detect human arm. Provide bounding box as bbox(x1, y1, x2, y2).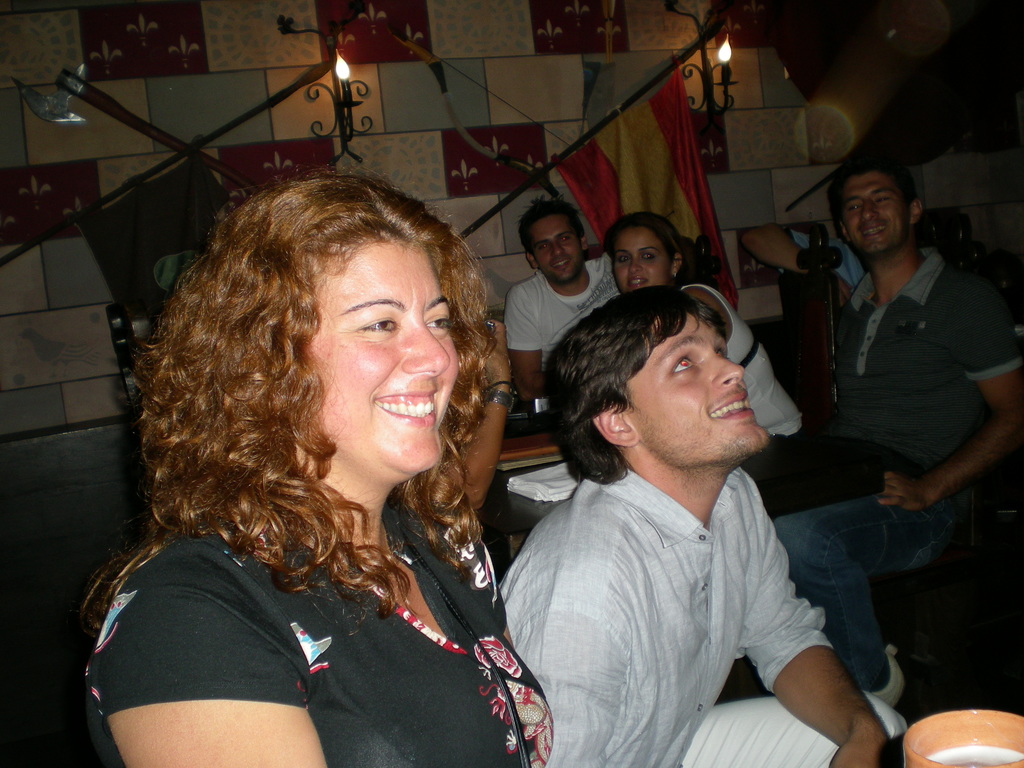
bbox(738, 220, 863, 311).
